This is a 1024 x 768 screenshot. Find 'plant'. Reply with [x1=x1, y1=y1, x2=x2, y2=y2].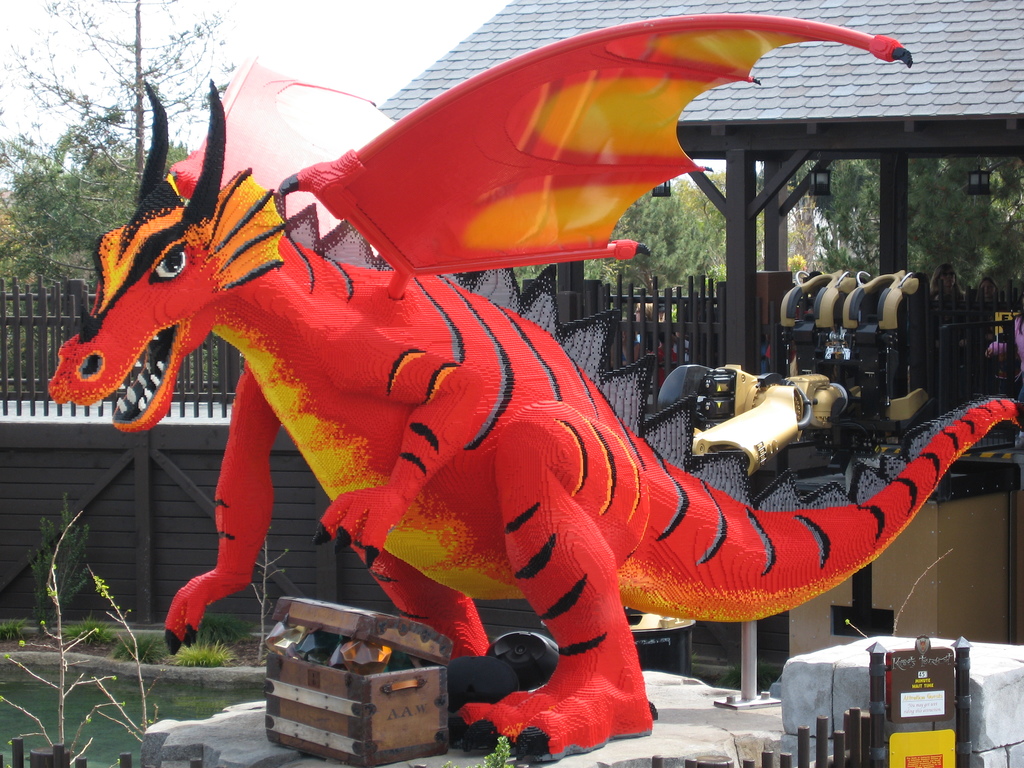
[x1=472, y1=730, x2=515, y2=767].
